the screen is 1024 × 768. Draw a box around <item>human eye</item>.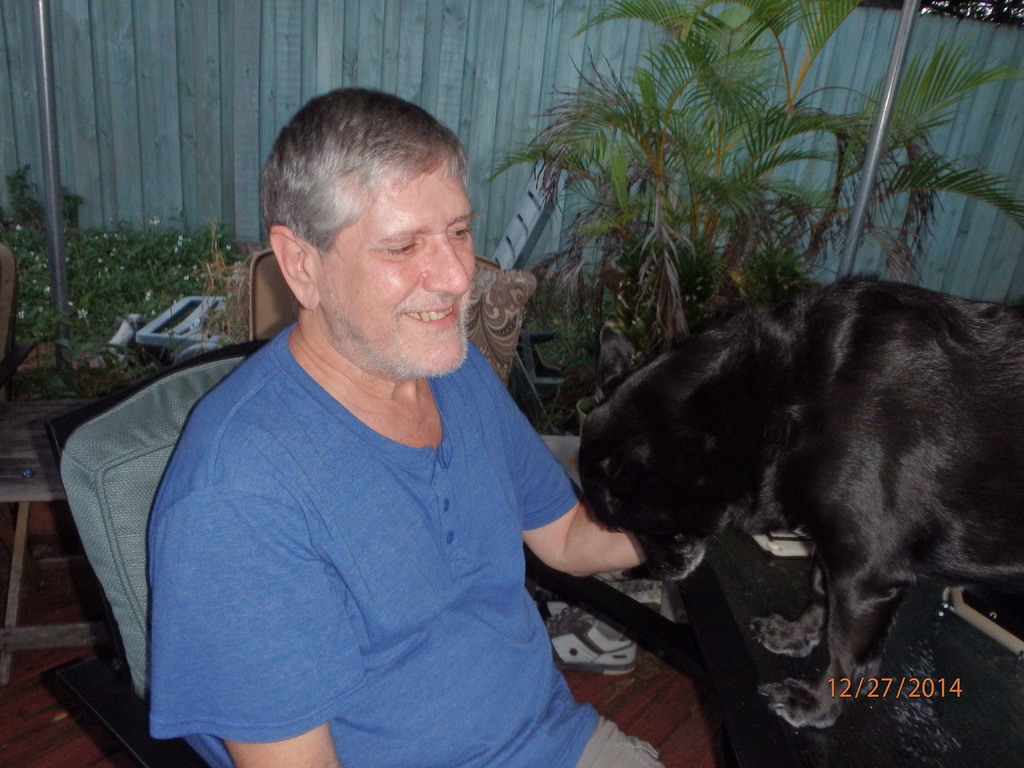
x1=385 y1=230 x2=420 y2=258.
